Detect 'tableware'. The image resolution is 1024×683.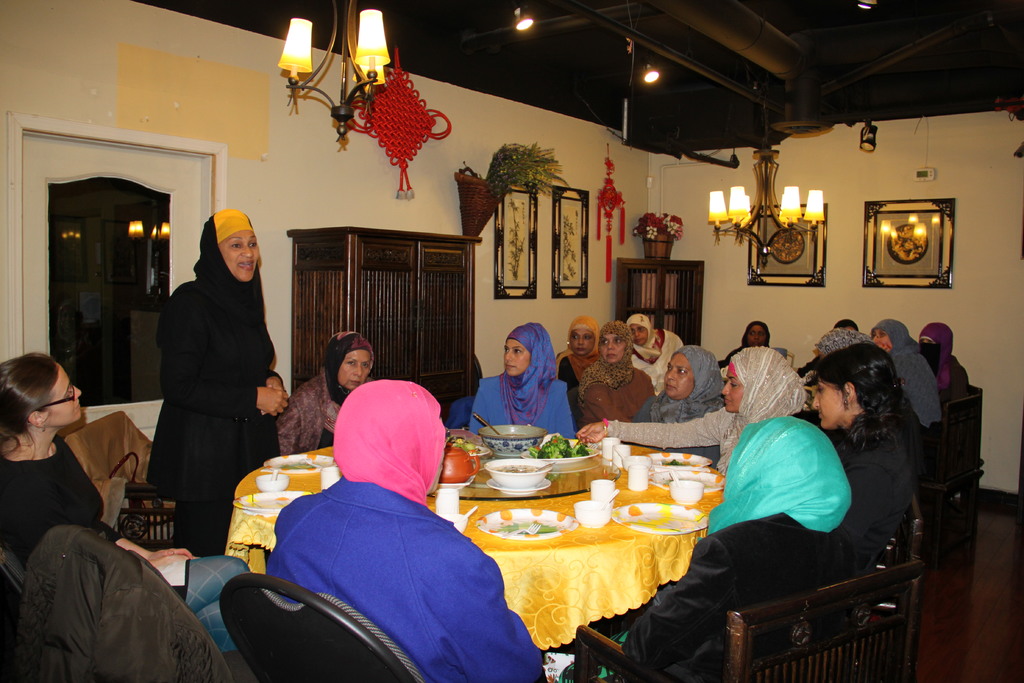
<region>433, 510, 468, 534</region>.
